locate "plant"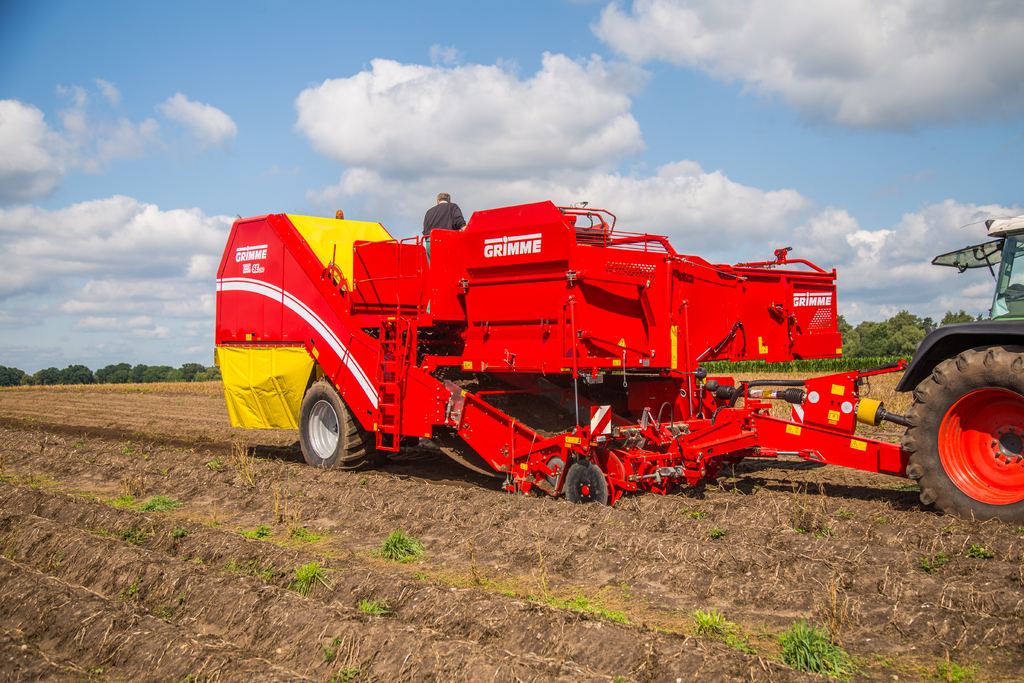
813/523/837/540
